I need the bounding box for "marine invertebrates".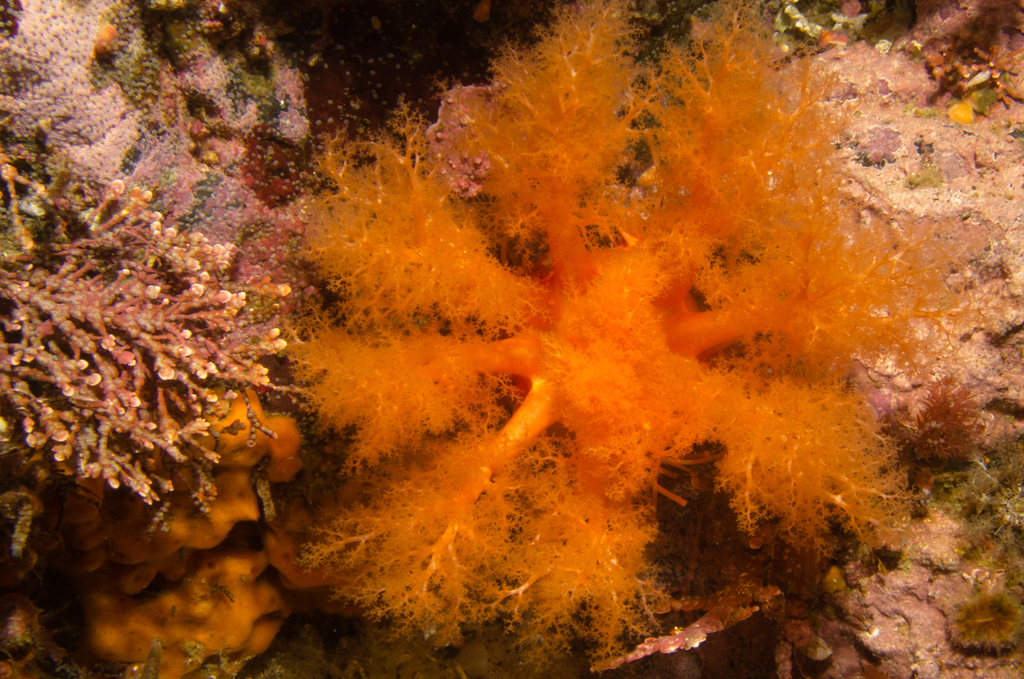
Here it is: (3,140,331,531).
